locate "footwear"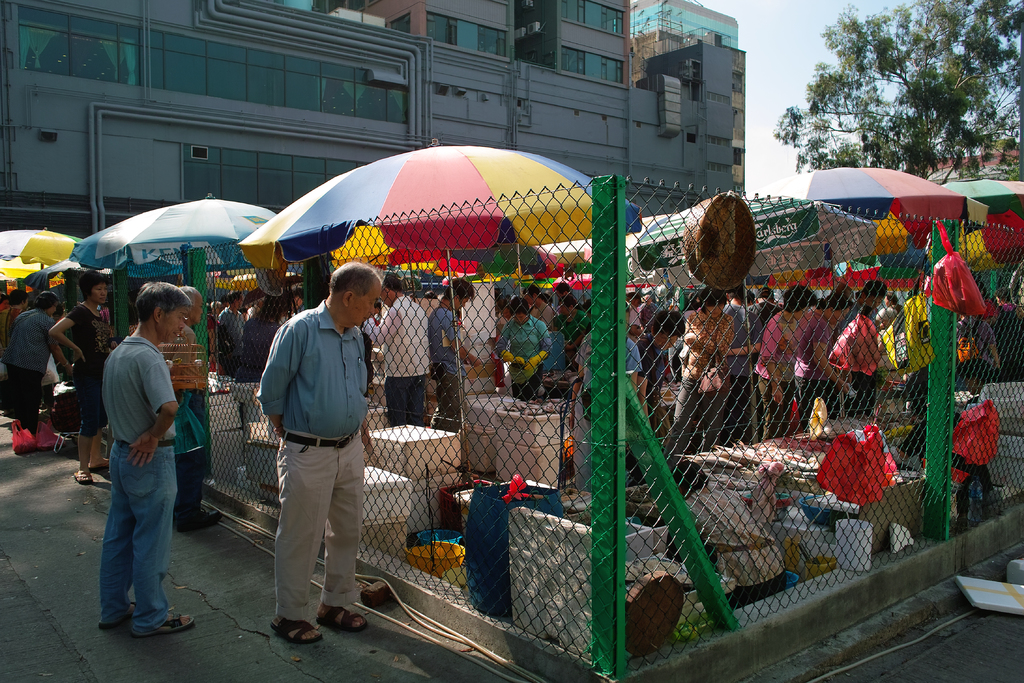
[95, 602, 140, 629]
